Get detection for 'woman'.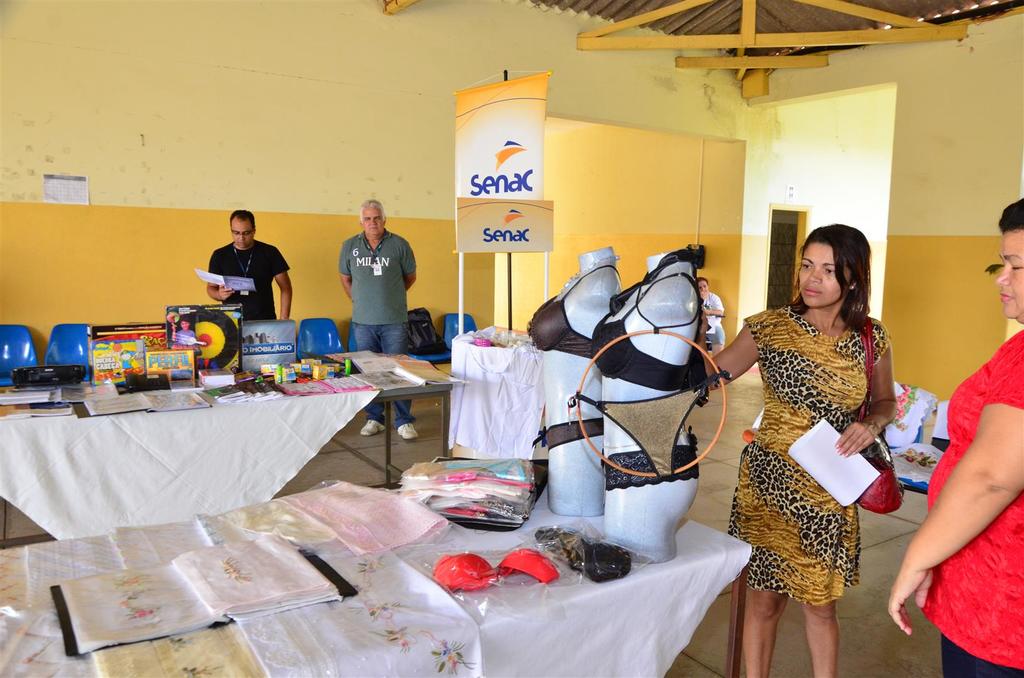
Detection: bbox=[886, 197, 1023, 677].
